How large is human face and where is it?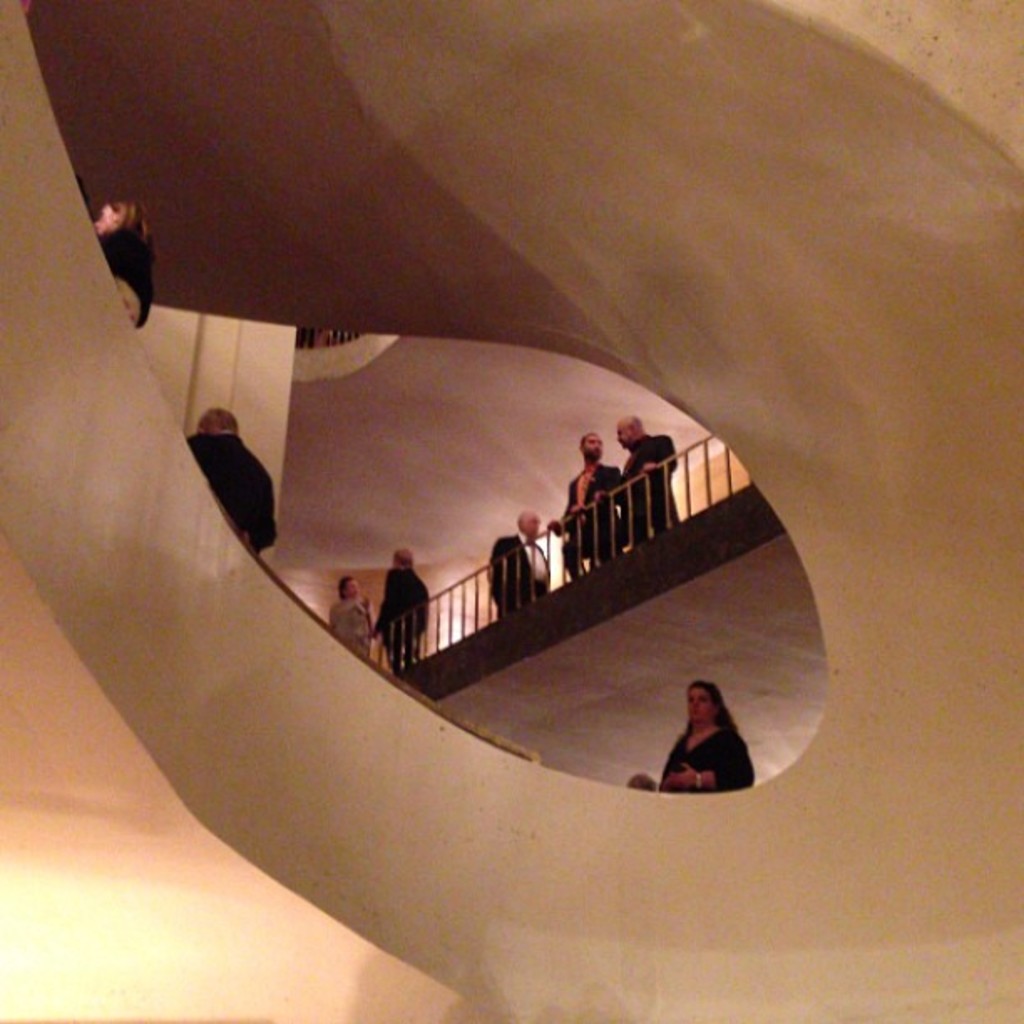
Bounding box: [x1=584, y1=435, x2=604, y2=462].
